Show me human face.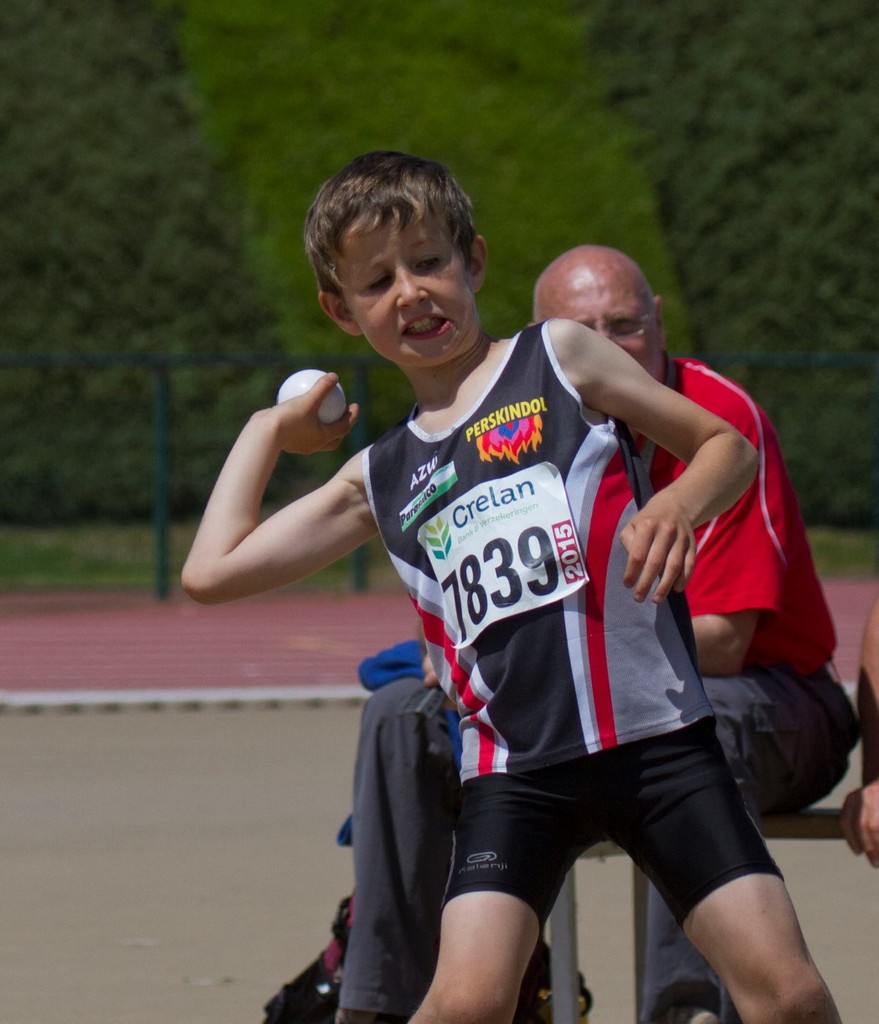
human face is here: [553,293,667,383].
